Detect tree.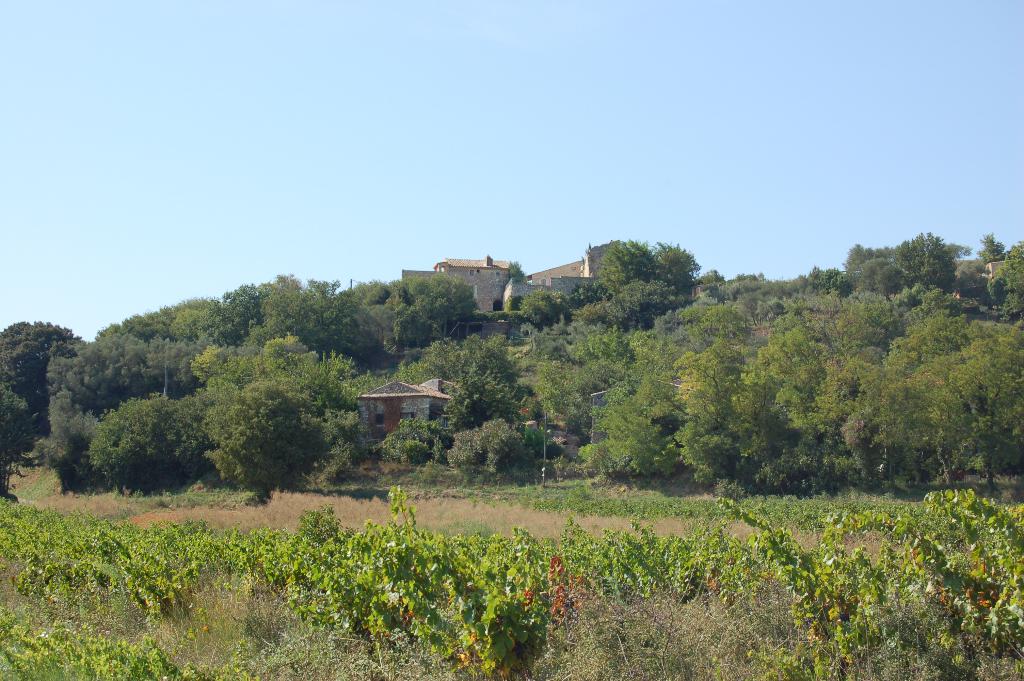
Detected at 504/288/568/331.
